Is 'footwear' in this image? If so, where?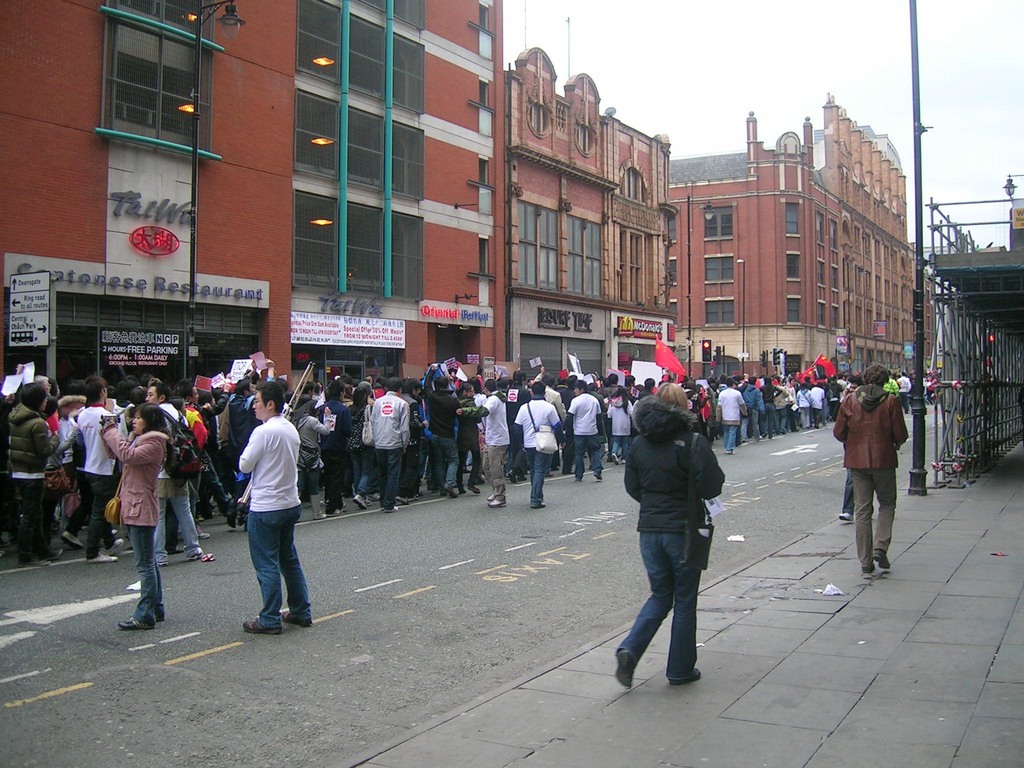
Yes, at left=118, top=619, right=154, bottom=632.
